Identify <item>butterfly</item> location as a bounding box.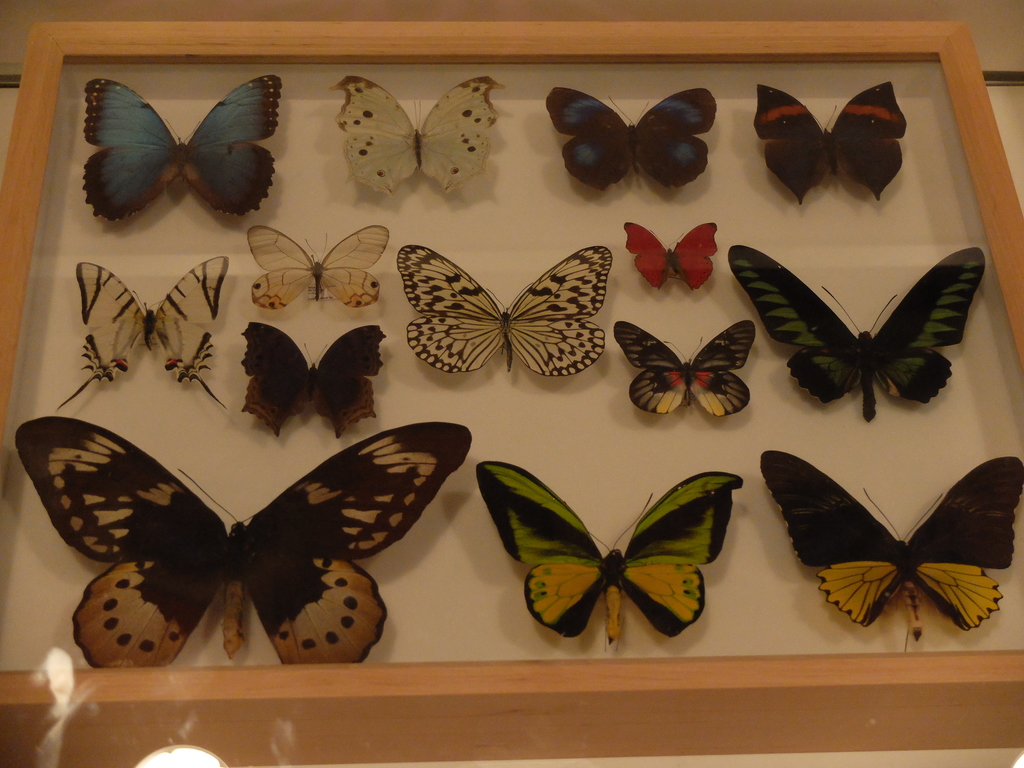
{"left": 764, "top": 450, "right": 1019, "bottom": 648}.
